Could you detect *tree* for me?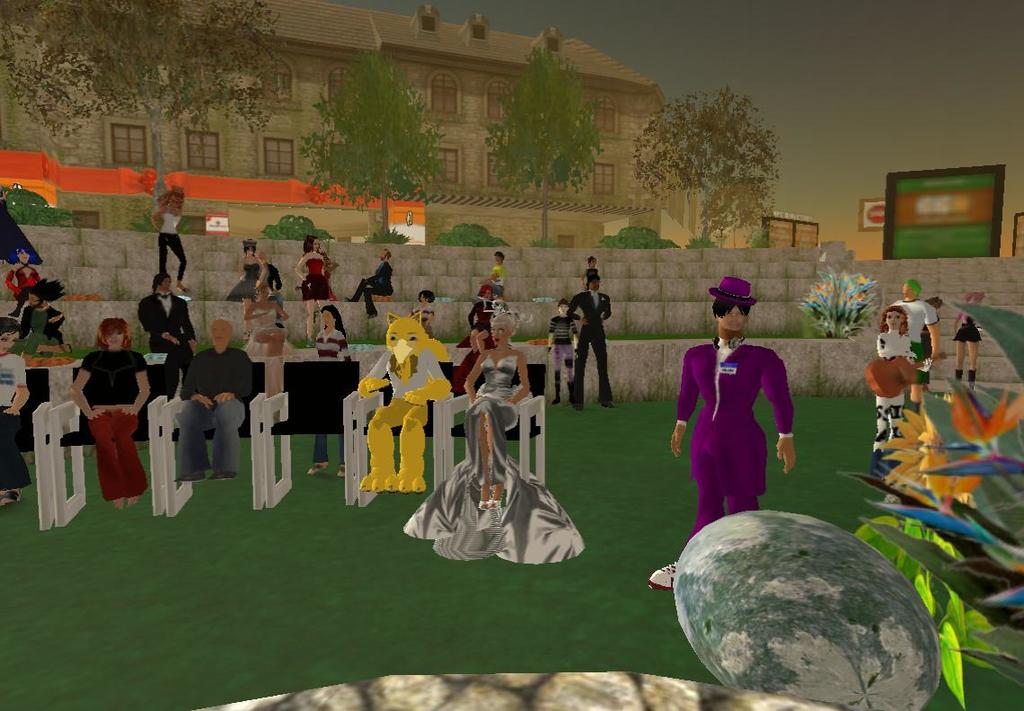
Detection result: region(0, 0, 285, 246).
